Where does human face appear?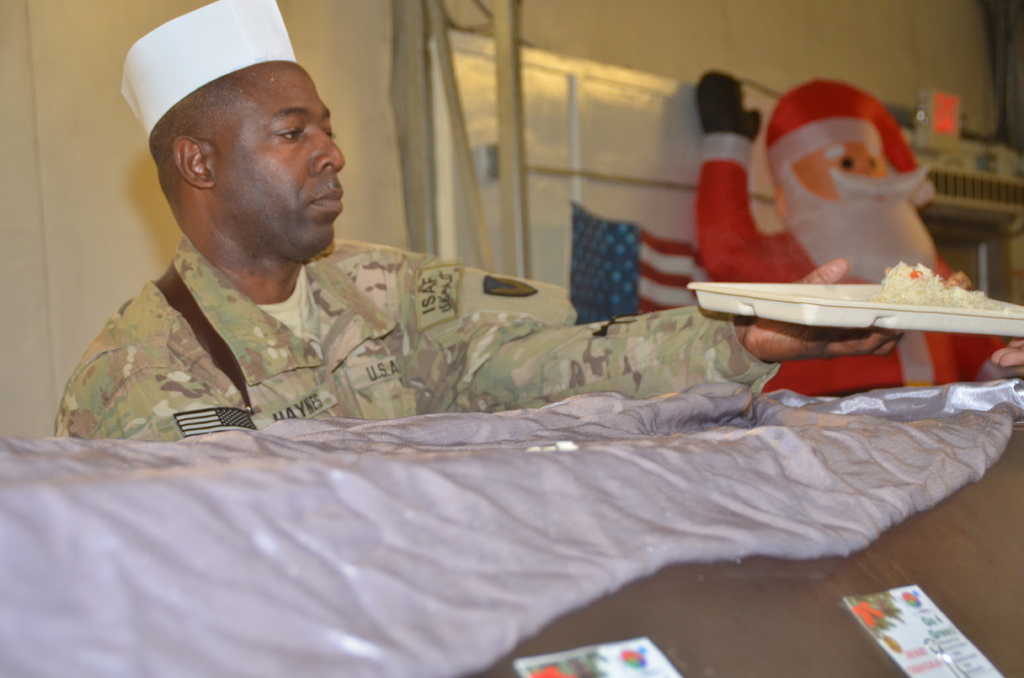
Appears at [216, 65, 347, 237].
